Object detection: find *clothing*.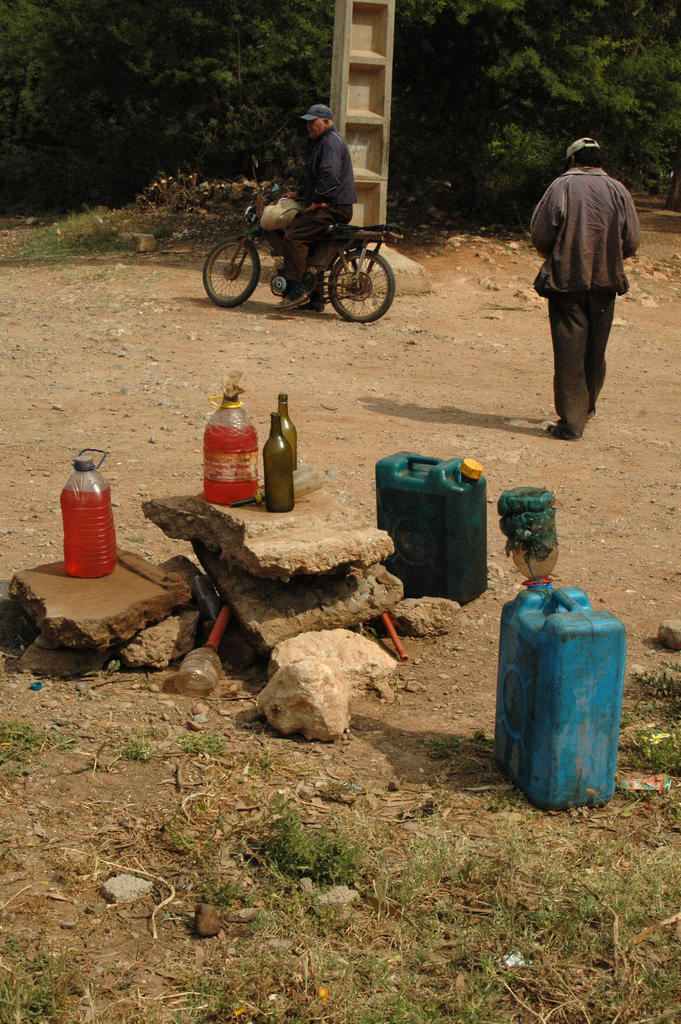
left=287, top=123, right=356, bottom=268.
